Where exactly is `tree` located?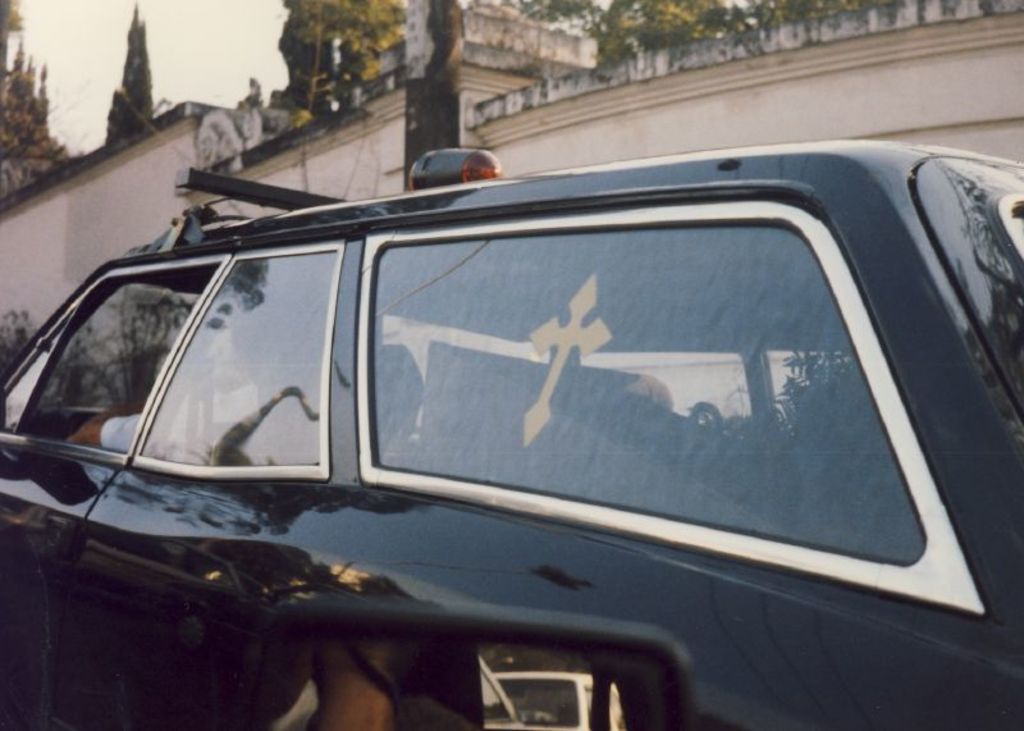
Its bounding box is Rect(0, 55, 74, 201).
